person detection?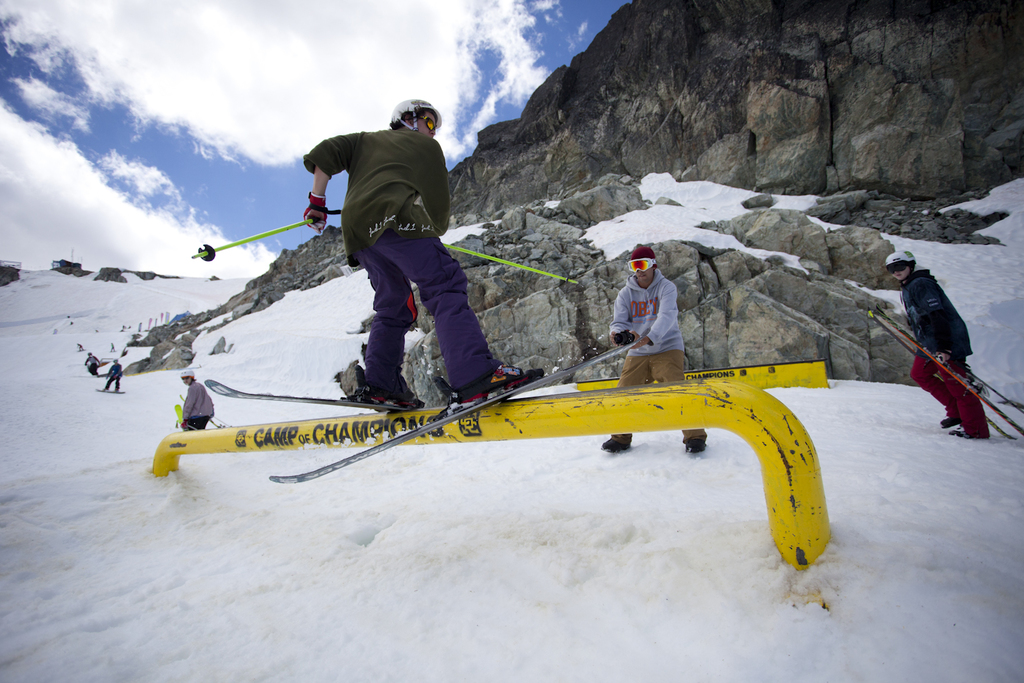
select_region(613, 243, 704, 454)
